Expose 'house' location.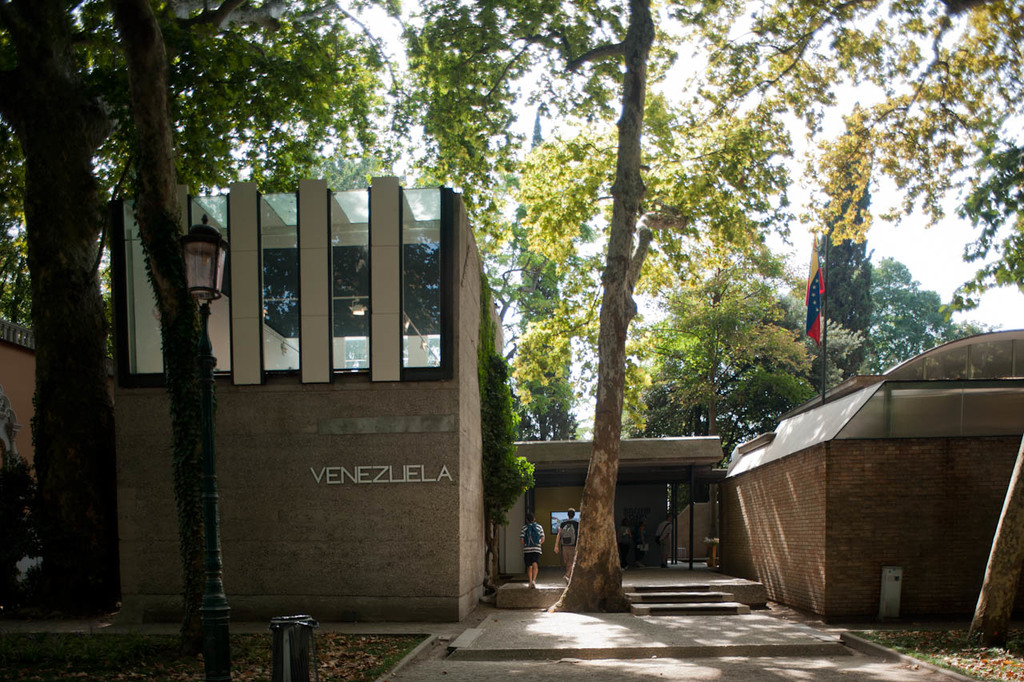
Exposed at left=67, top=113, right=802, bottom=648.
